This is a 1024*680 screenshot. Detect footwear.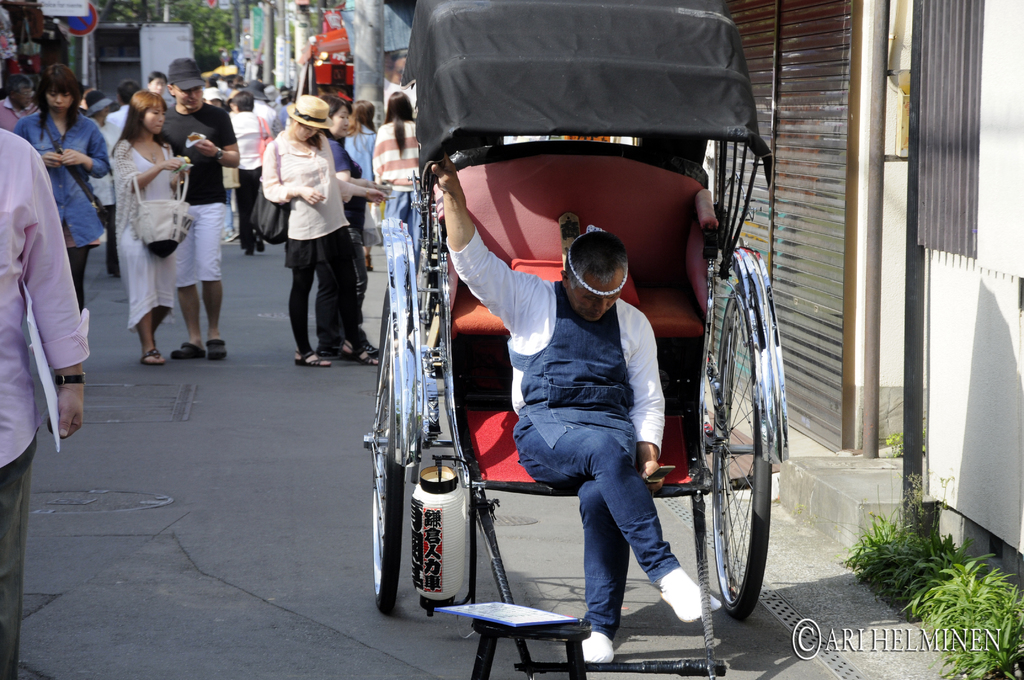
region(206, 337, 226, 361).
